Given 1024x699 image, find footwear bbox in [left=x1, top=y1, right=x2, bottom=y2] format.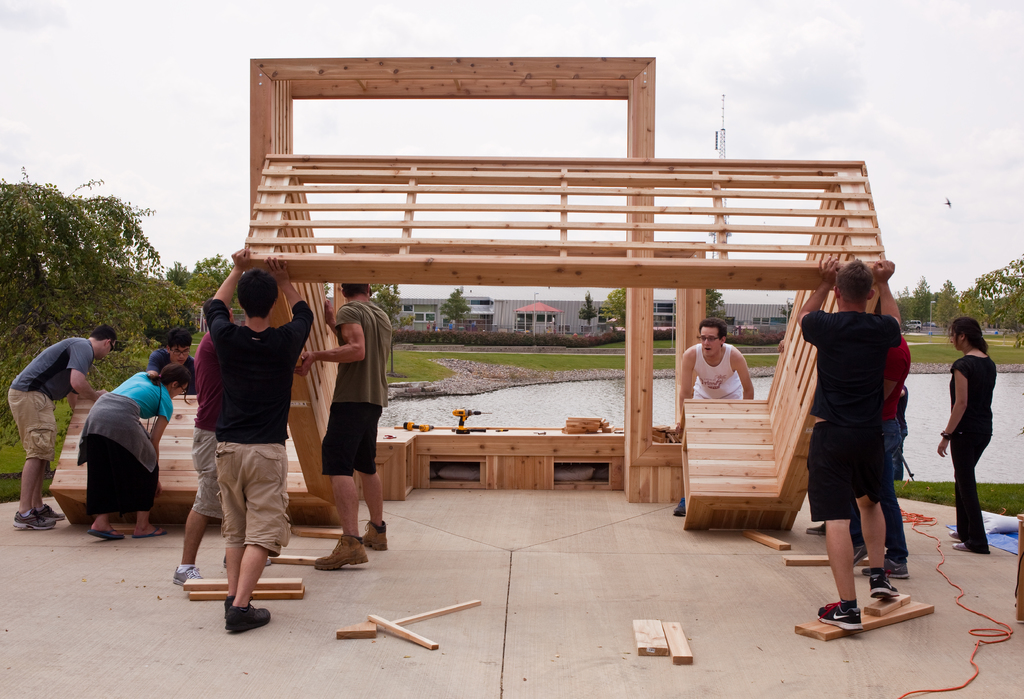
[left=671, top=502, right=686, bottom=516].
